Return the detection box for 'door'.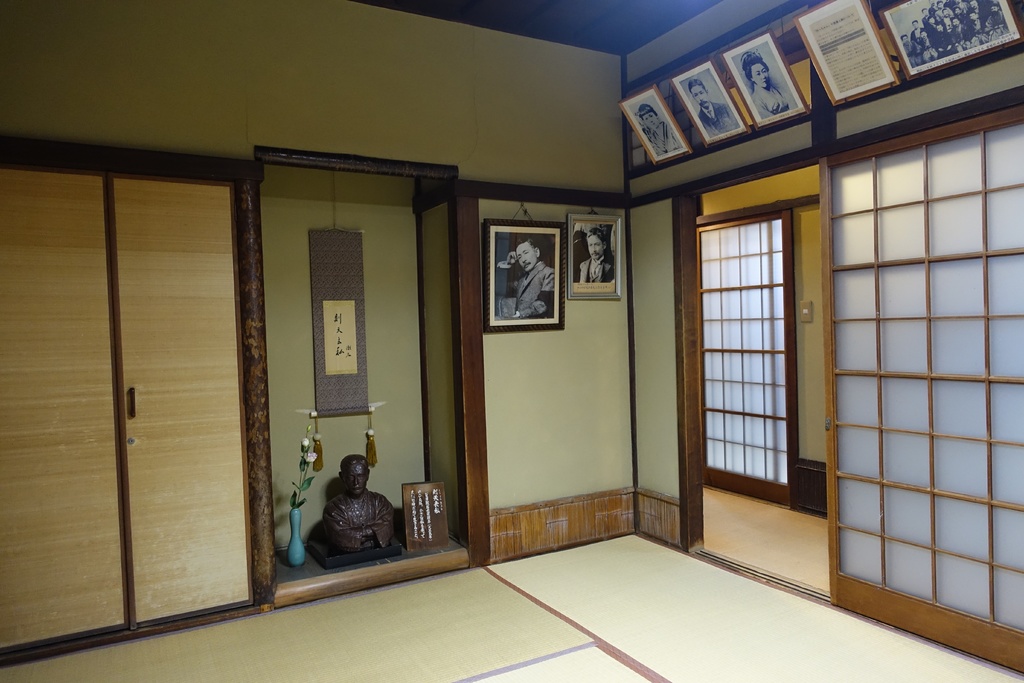
[0, 176, 132, 670].
